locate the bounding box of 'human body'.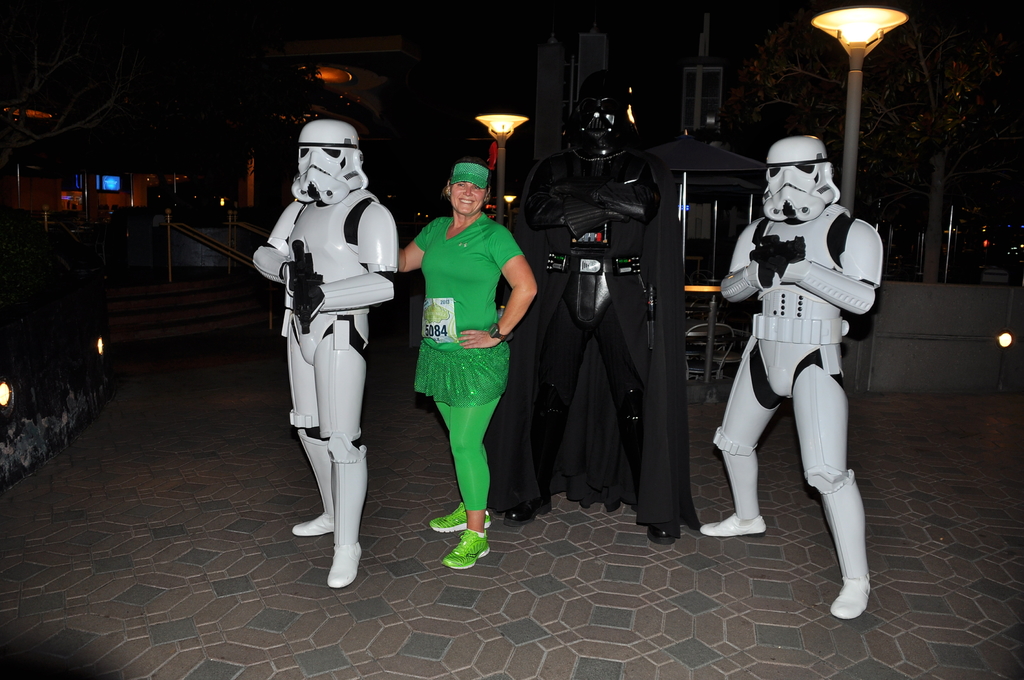
Bounding box: 255 190 396 589.
